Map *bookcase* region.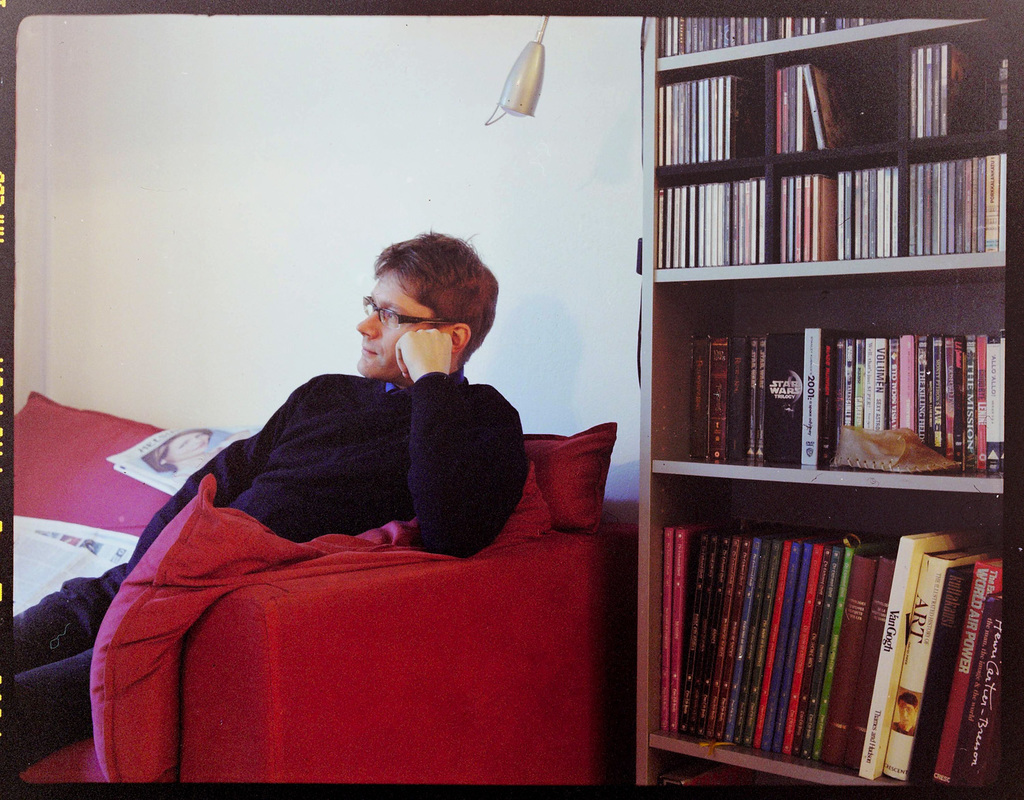
Mapped to (x1=638, y1=16, x2=1019, y2=784).
